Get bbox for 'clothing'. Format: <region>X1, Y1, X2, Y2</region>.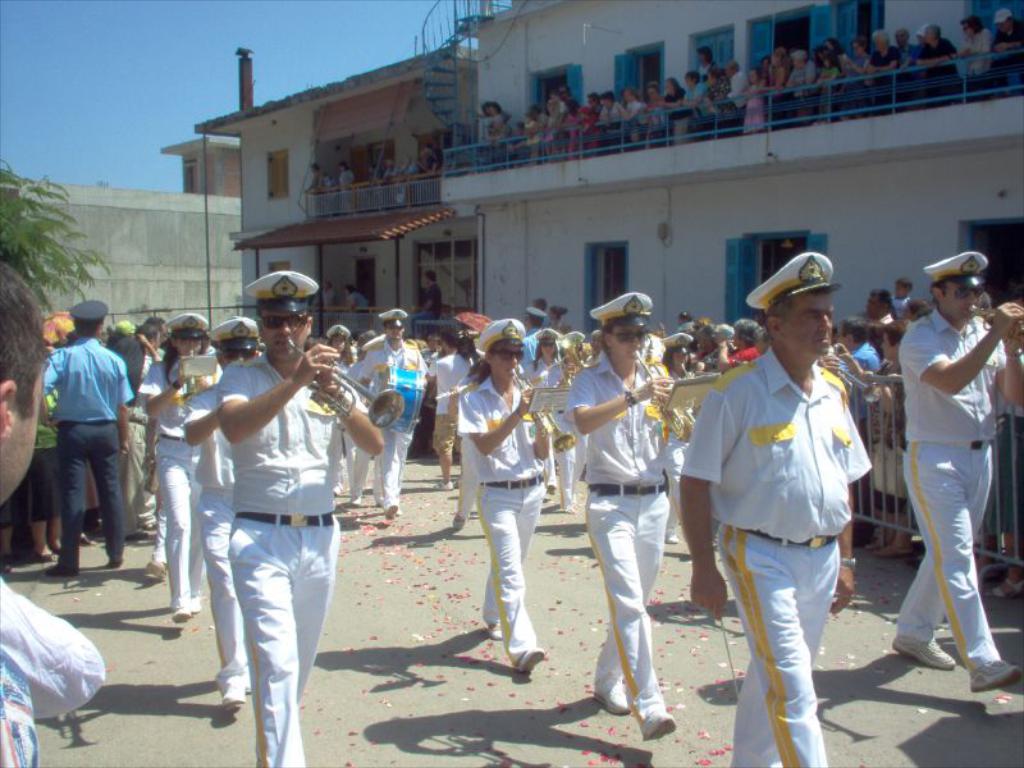
<region>554, 101, 566, 132</region>.
